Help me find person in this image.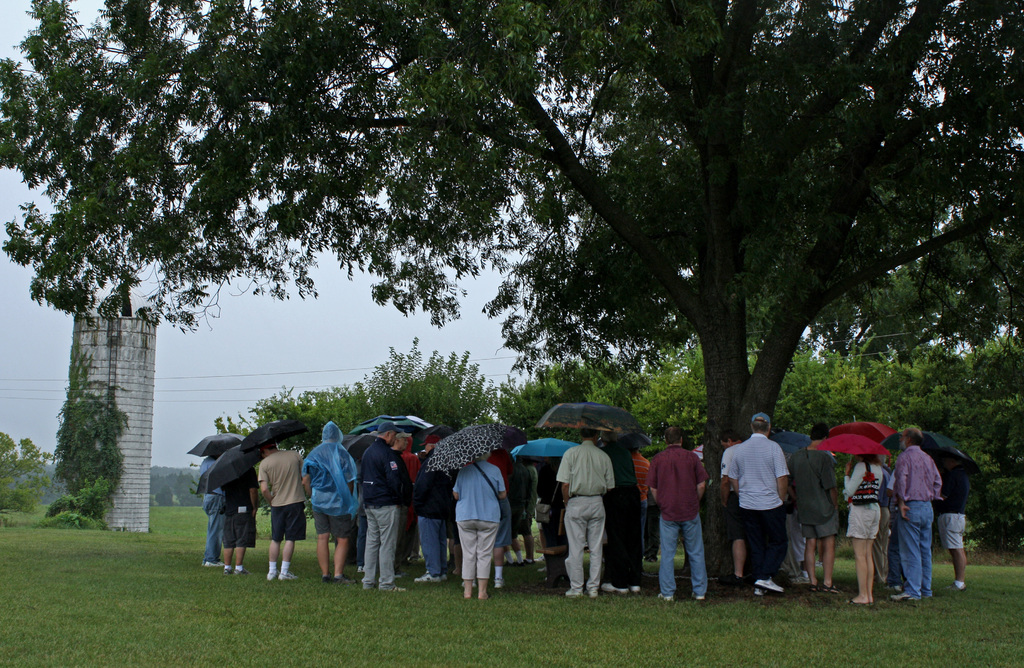
Found it: Rect(559, 432, 612, 601).
